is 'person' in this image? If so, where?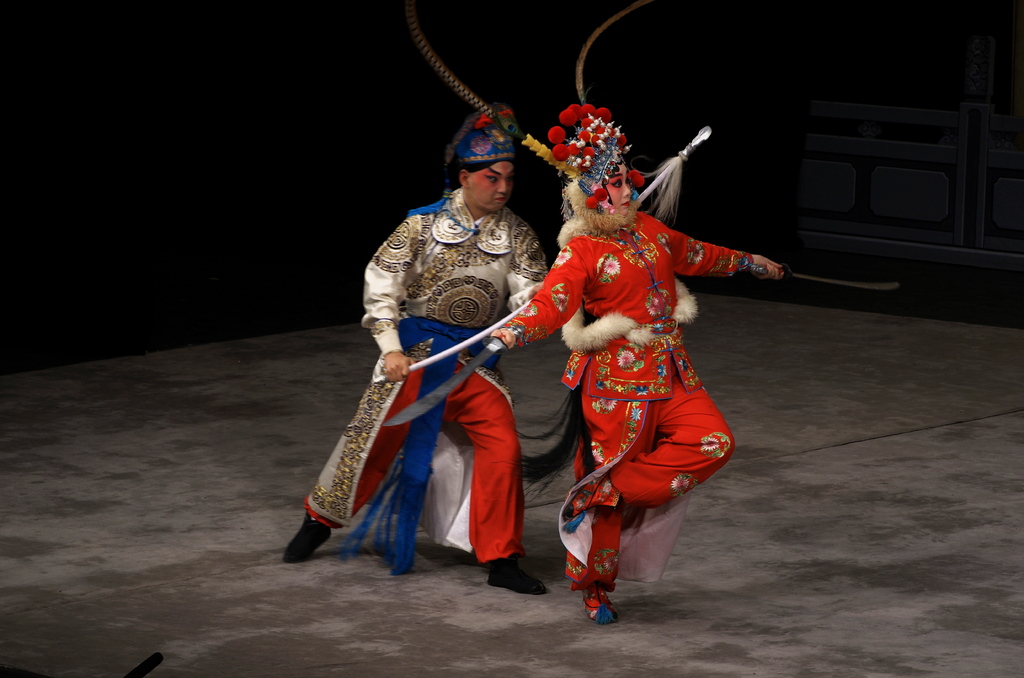
Yes, at {"x1": 280, "y1": 96, "x2": 547, "y2": 597}.
